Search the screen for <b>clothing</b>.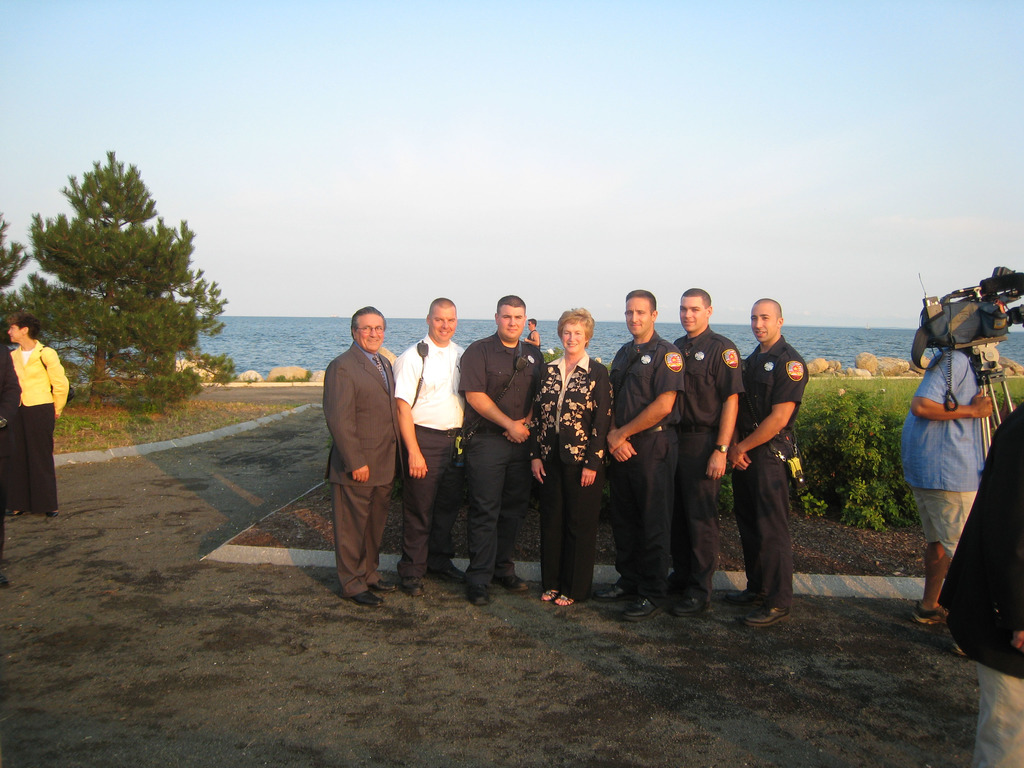
Found at Rect(674, 320, 747, 582).
